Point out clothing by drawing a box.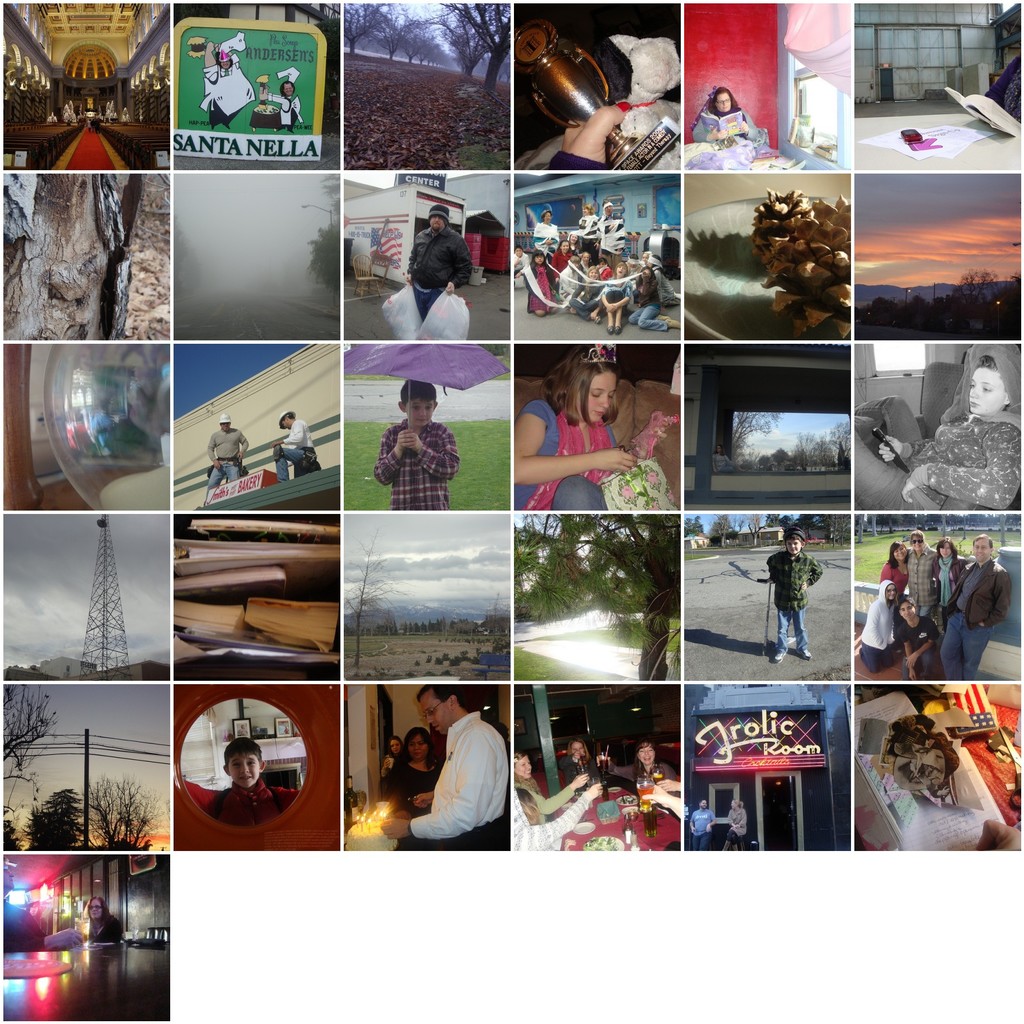
(276, 418, 326, 484).
